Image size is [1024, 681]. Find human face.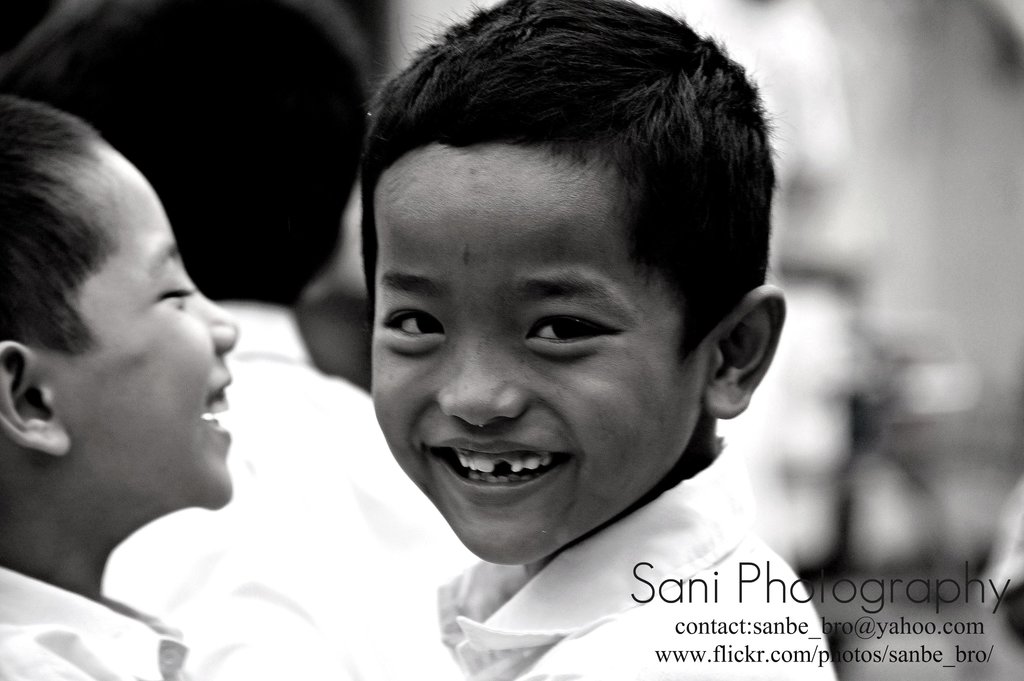
<bbox>375, 143, 698, 566</bbox>.
